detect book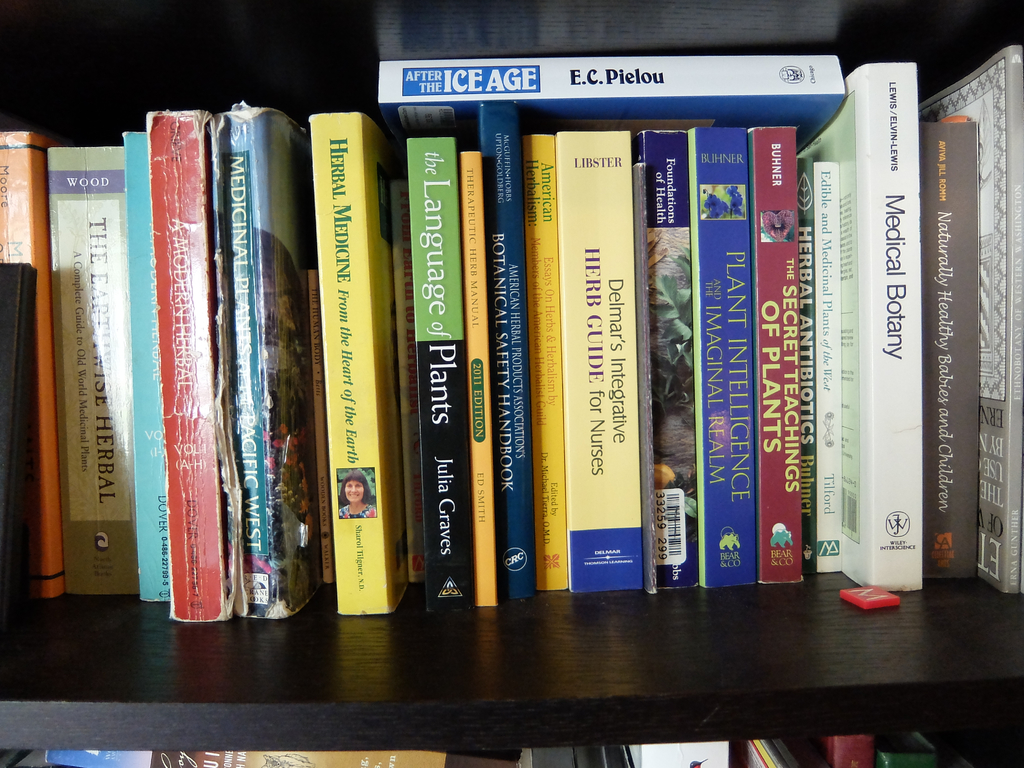
crop(156, 108, 239, 627)
